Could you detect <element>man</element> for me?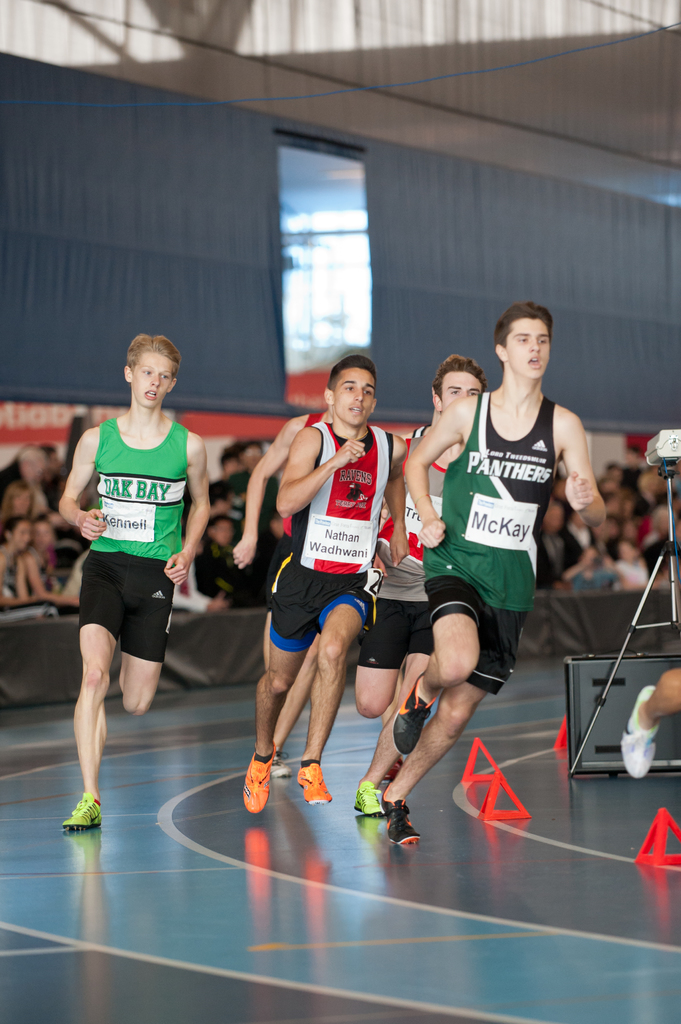
Detection result: (left=234, top=409, right=332, bottom=780).
